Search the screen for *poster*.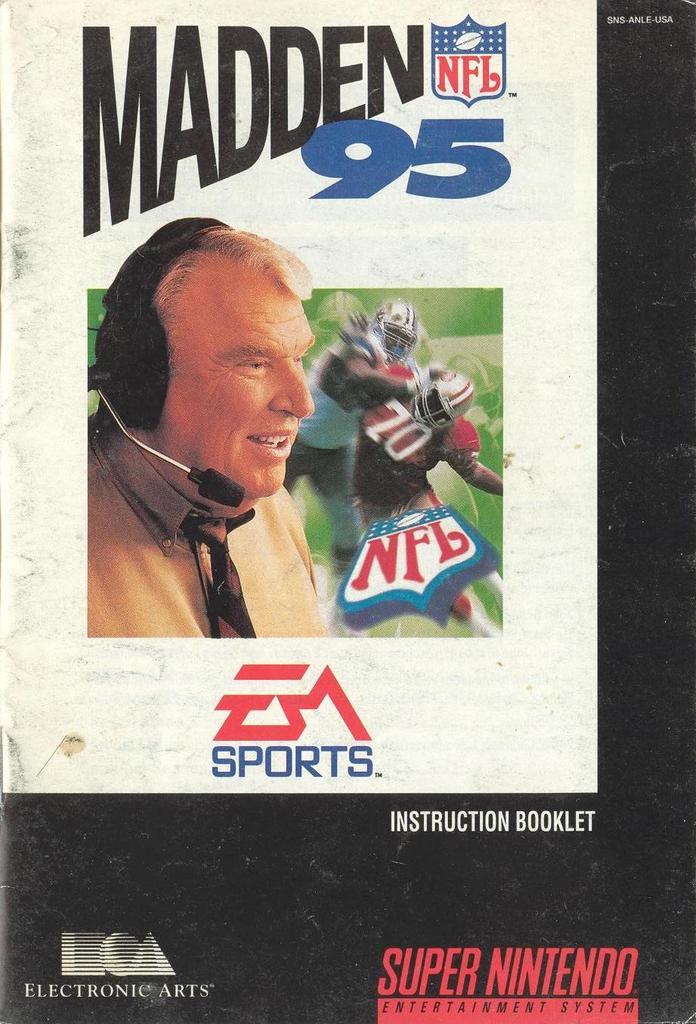
Found at <box>0,0,695,1023</box>.
